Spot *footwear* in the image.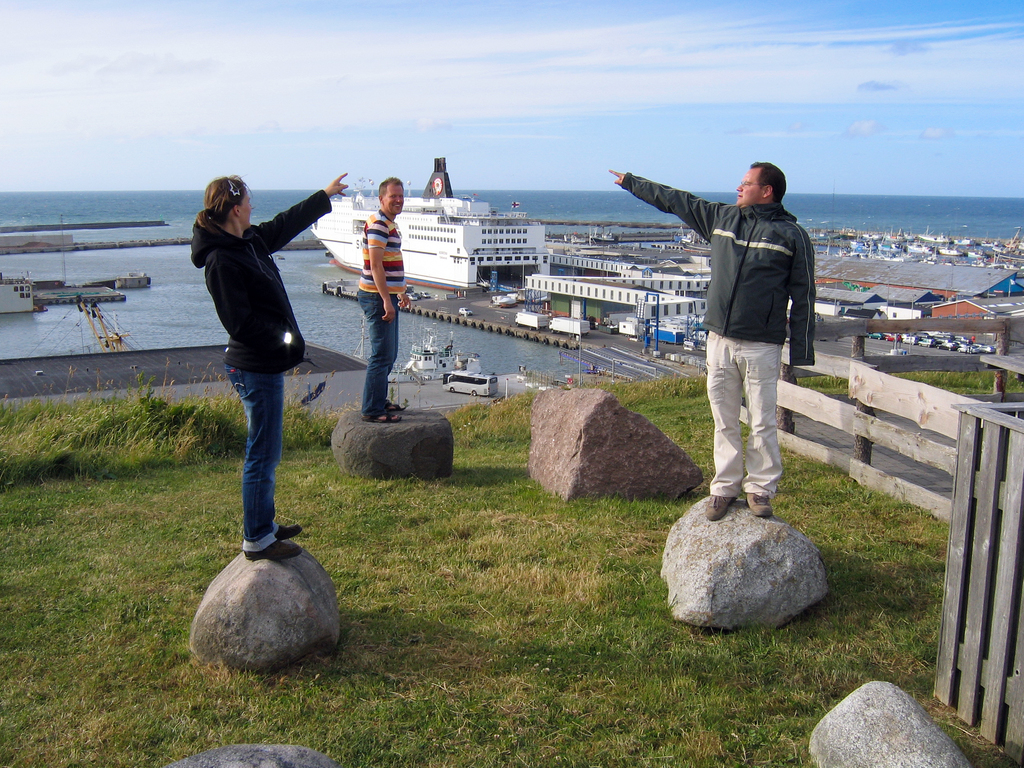
*footwear* found at x1=279 y1=524 x2=306 y2=538.
